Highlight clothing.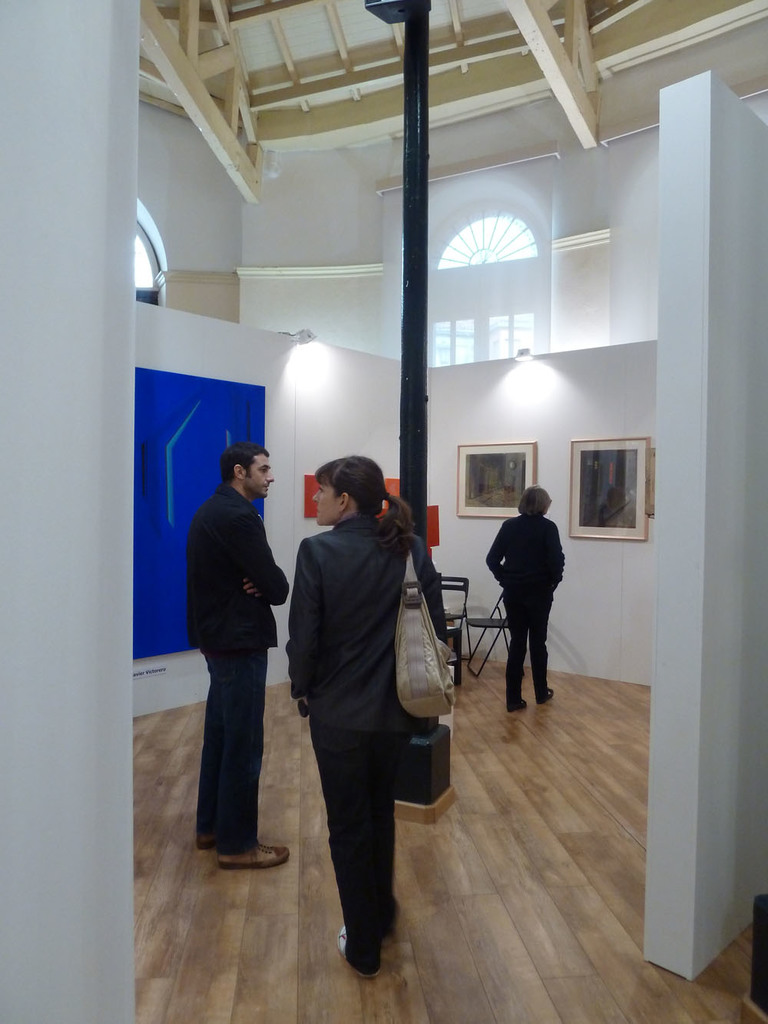
Highlighted region: x1=281, y1=515, x2=443, y2=975.
